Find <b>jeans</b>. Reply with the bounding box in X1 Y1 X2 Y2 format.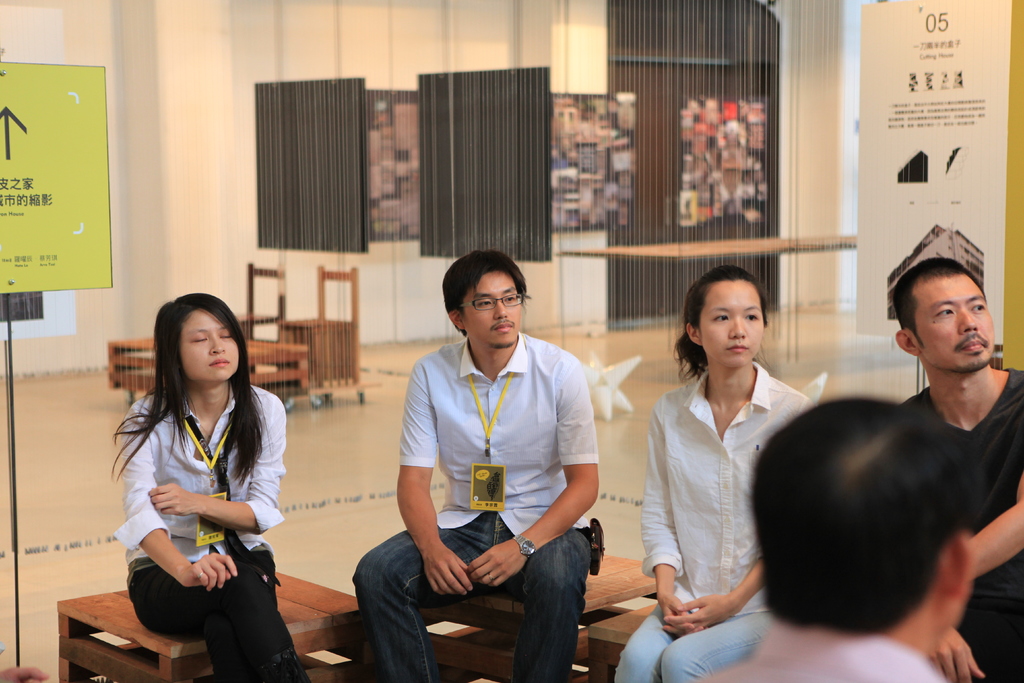
355 511 589 682.
